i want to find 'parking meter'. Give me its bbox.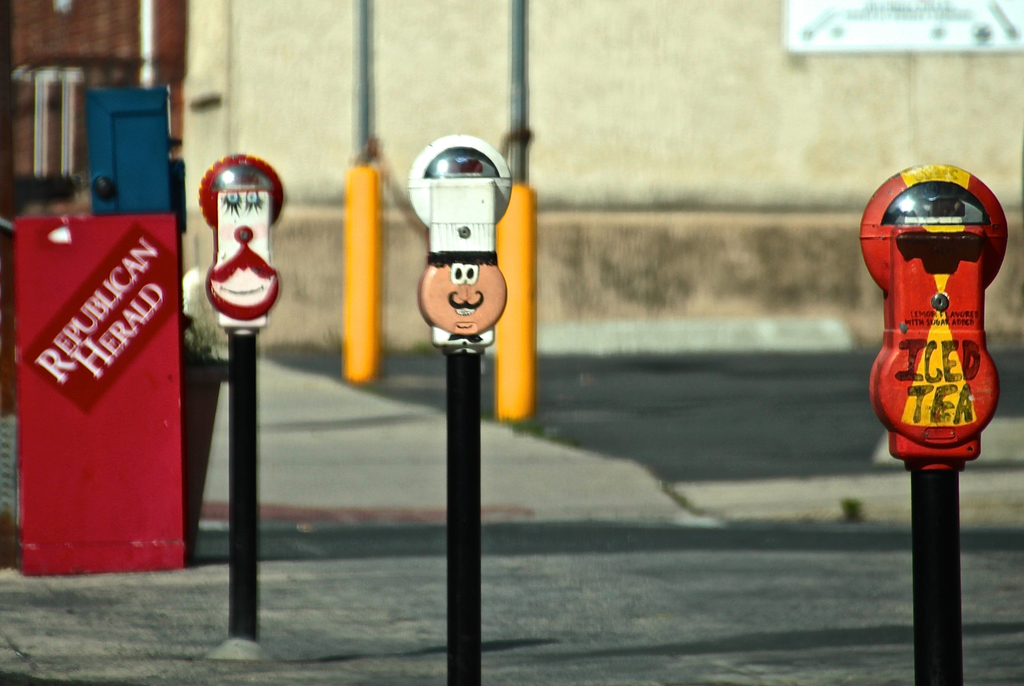
<bbox>200, 148, 284, 330</bbox>.
